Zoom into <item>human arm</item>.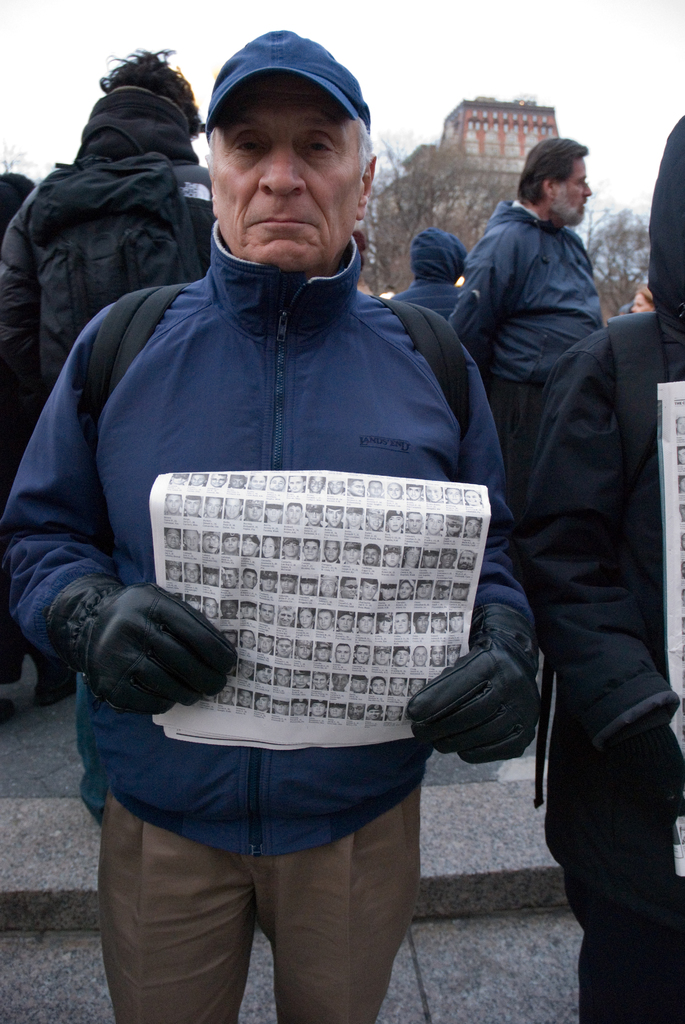
Zoom target: select_region(0, 321, 234, 711).
